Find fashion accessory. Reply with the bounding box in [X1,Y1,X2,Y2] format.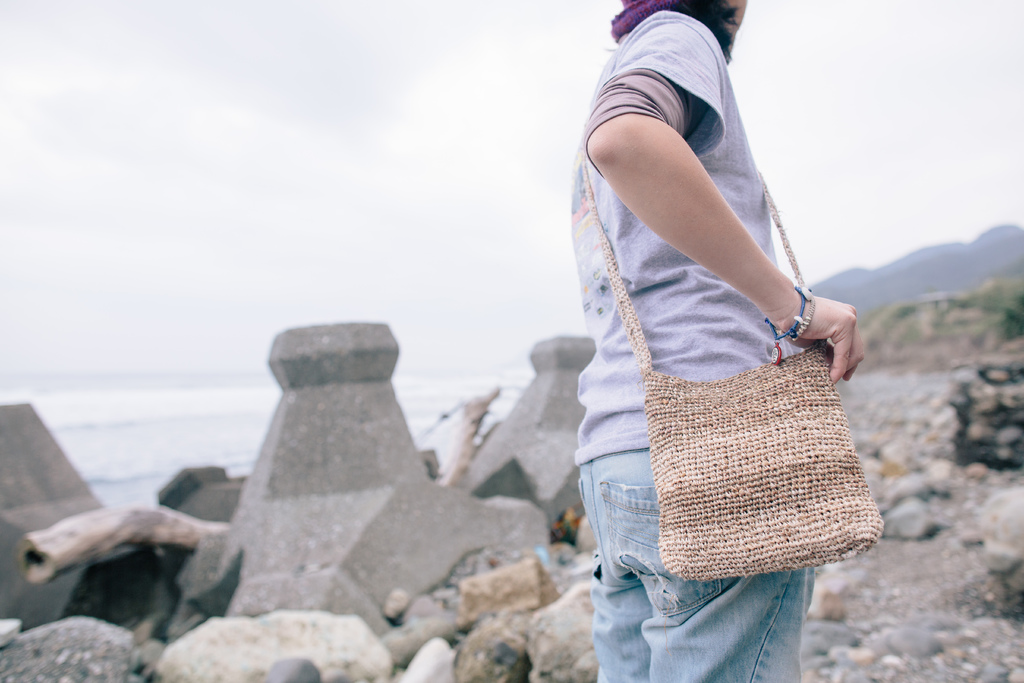
[764,285,819,364].
